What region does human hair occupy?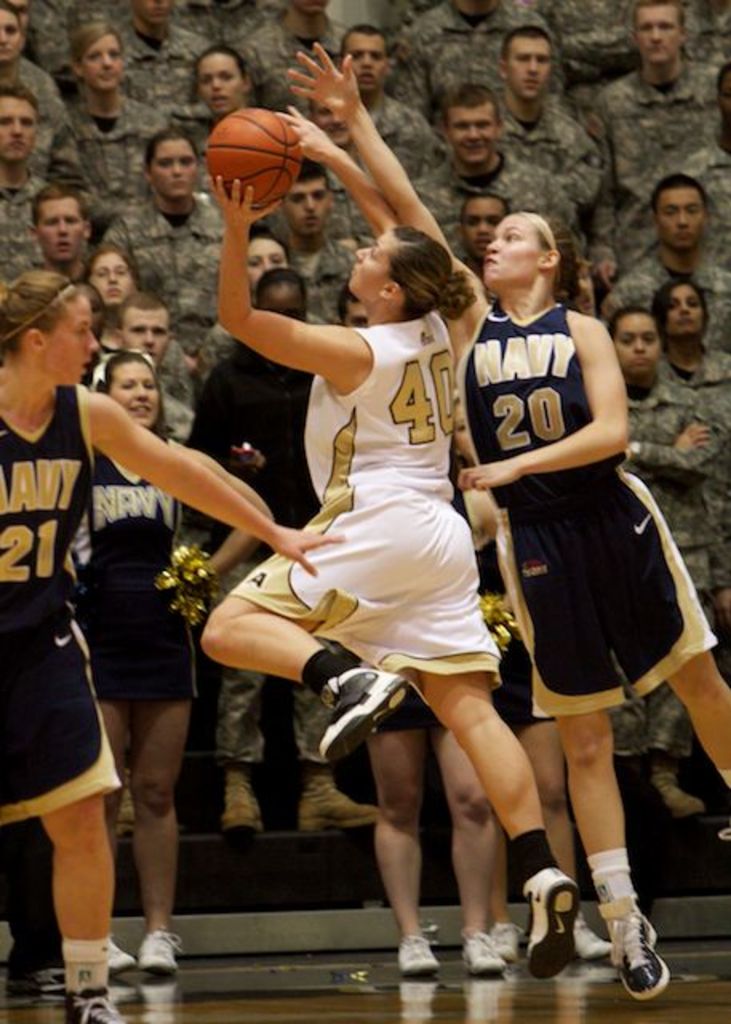
(x1=0, y1=0, x2=18, y2=19).
